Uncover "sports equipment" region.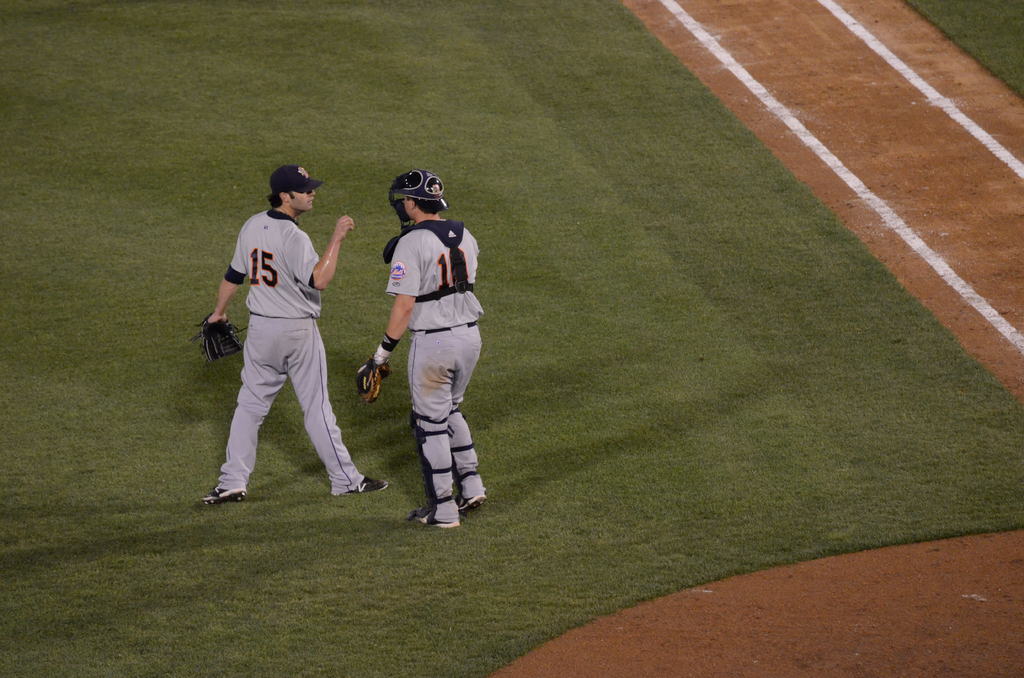
Uncovered: Rect(417, 412, 460, 527).
